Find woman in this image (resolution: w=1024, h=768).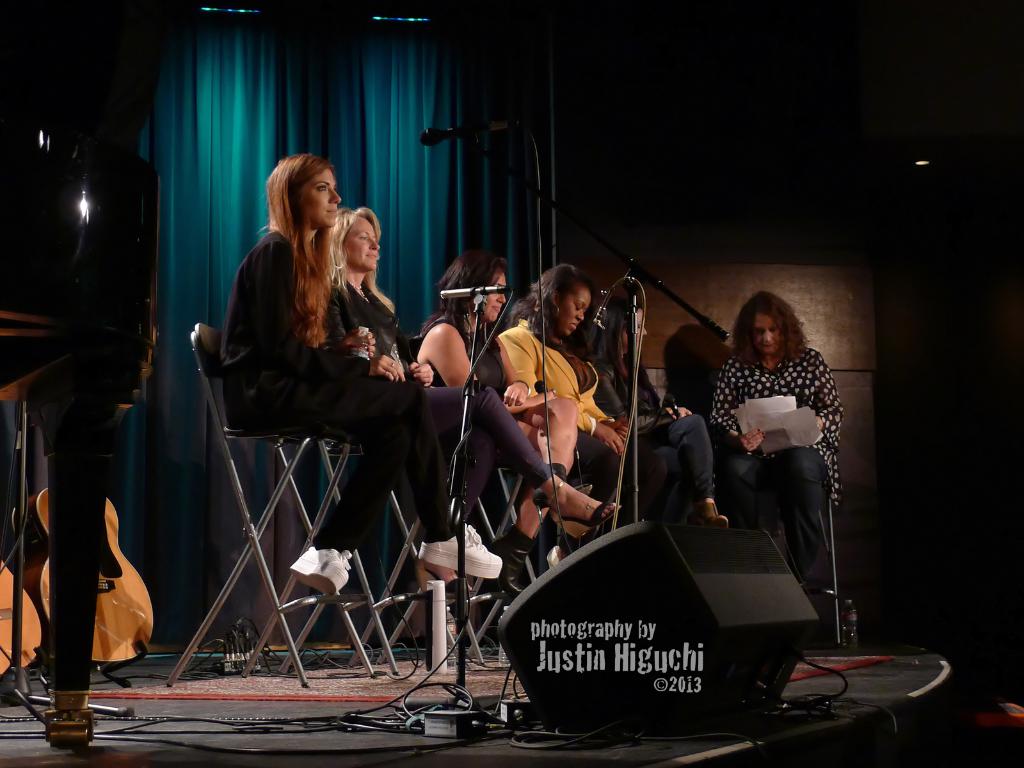
pyautogui.locateOnScreen(582, 294, 726, 519).
